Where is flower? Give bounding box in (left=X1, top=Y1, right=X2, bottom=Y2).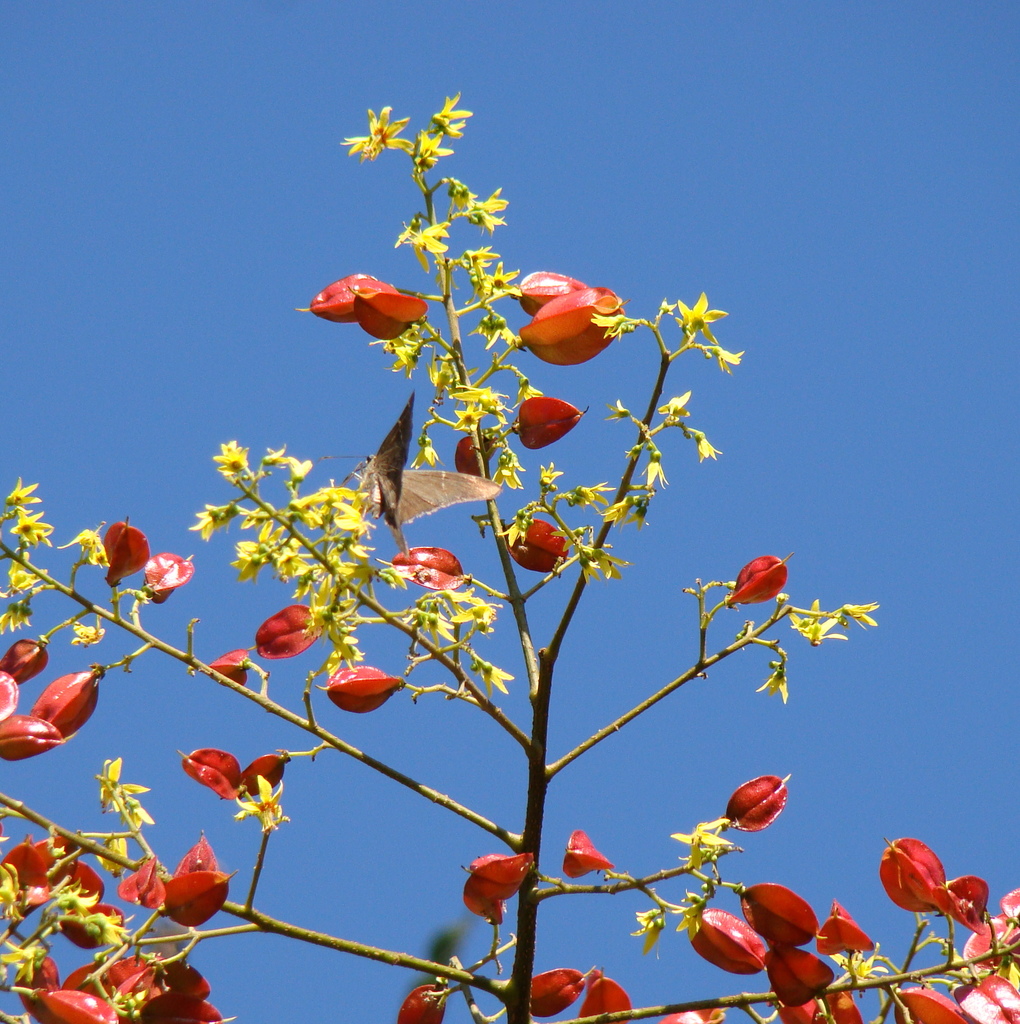
(left=724, top=774, right=787, bottom=834).
